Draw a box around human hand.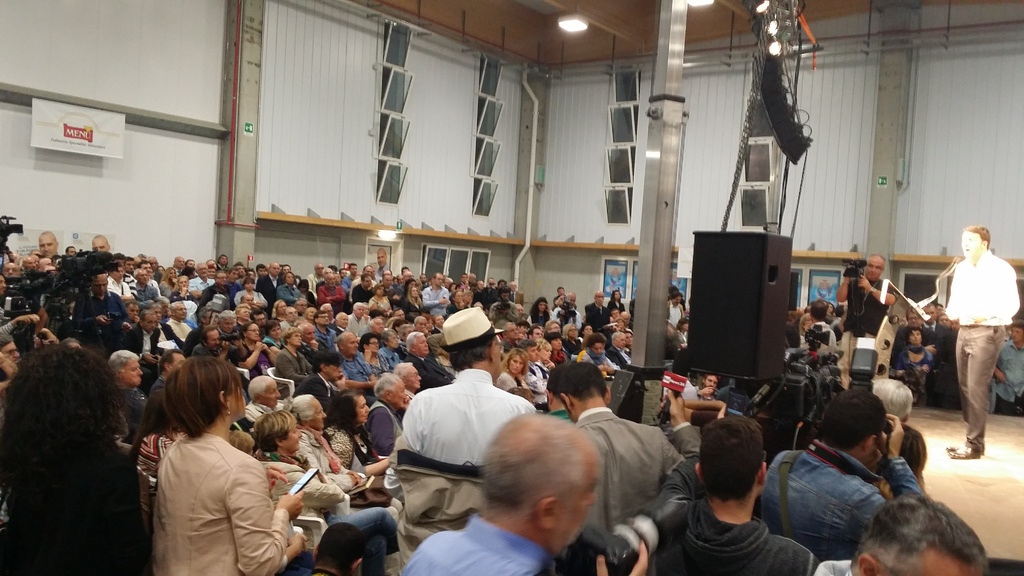
box=[332, 372, 345, 387].
